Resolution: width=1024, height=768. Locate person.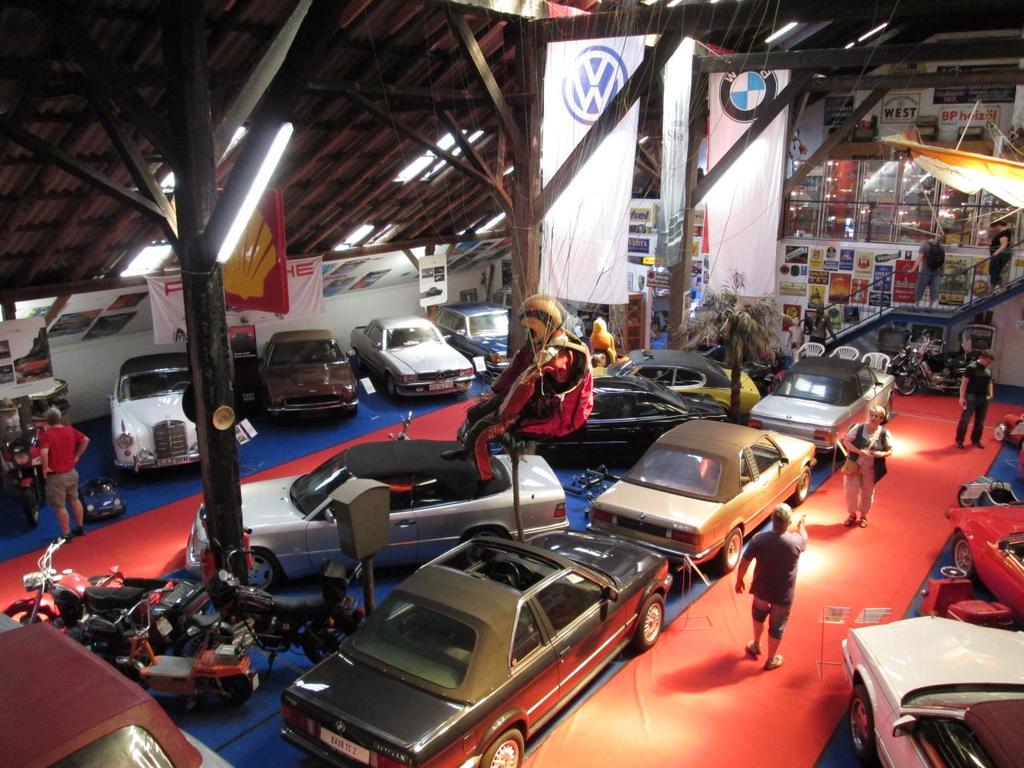
{"left": 782, "top": 314, "right": 804, "bottom": 364}.
